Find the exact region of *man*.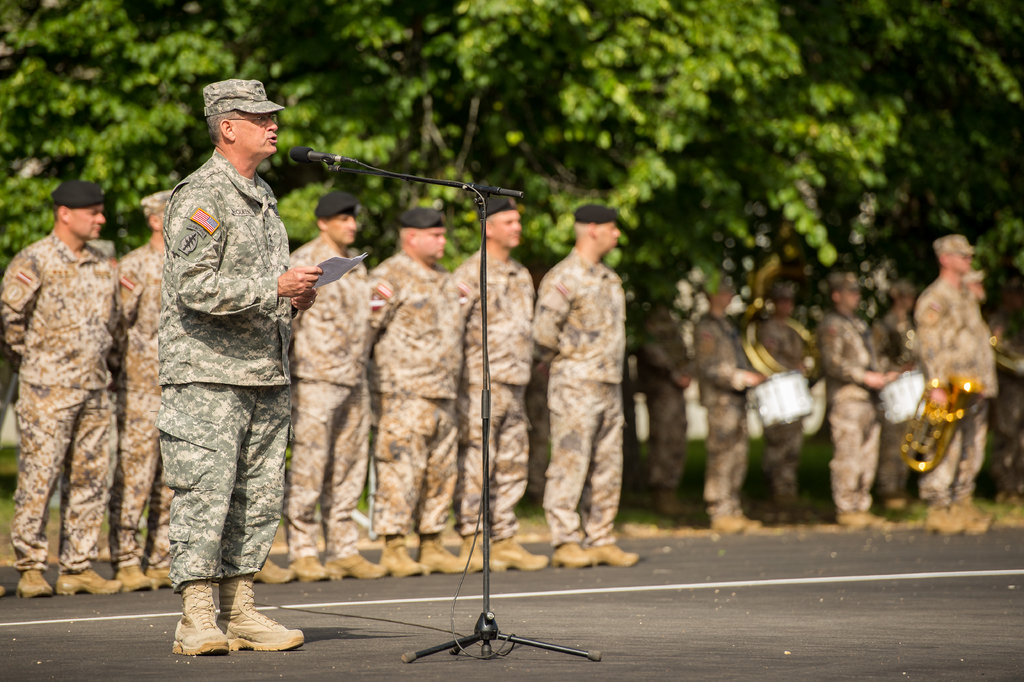
Exact region: left=366, top=205, right=476, bottom=576.
